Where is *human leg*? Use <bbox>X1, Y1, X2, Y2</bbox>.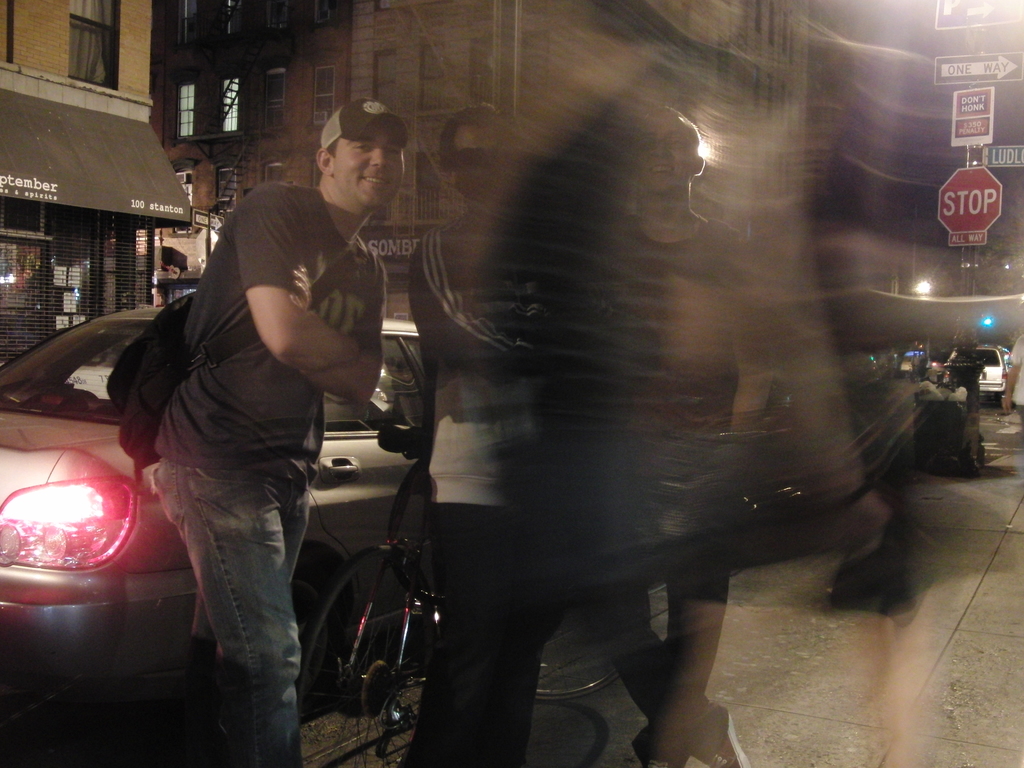
<bbox>158, 440, 298, 767</bbox>.
